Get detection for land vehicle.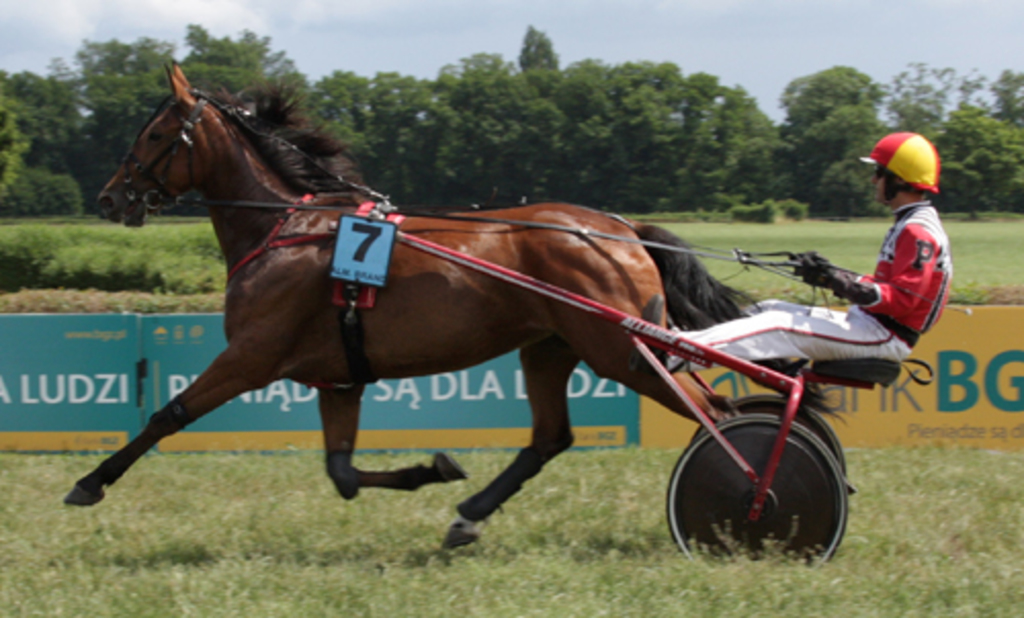
Detection: l=6, t=131, r=952, b=573.
